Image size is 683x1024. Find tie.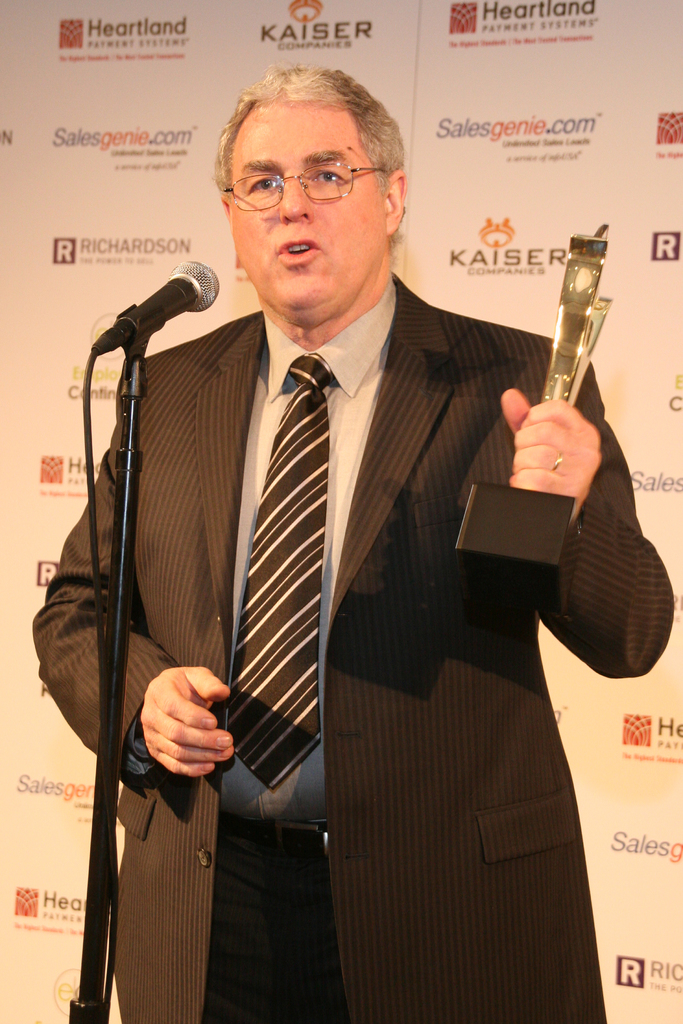
[x1=227, y1=352, x2=336, y2=793].
